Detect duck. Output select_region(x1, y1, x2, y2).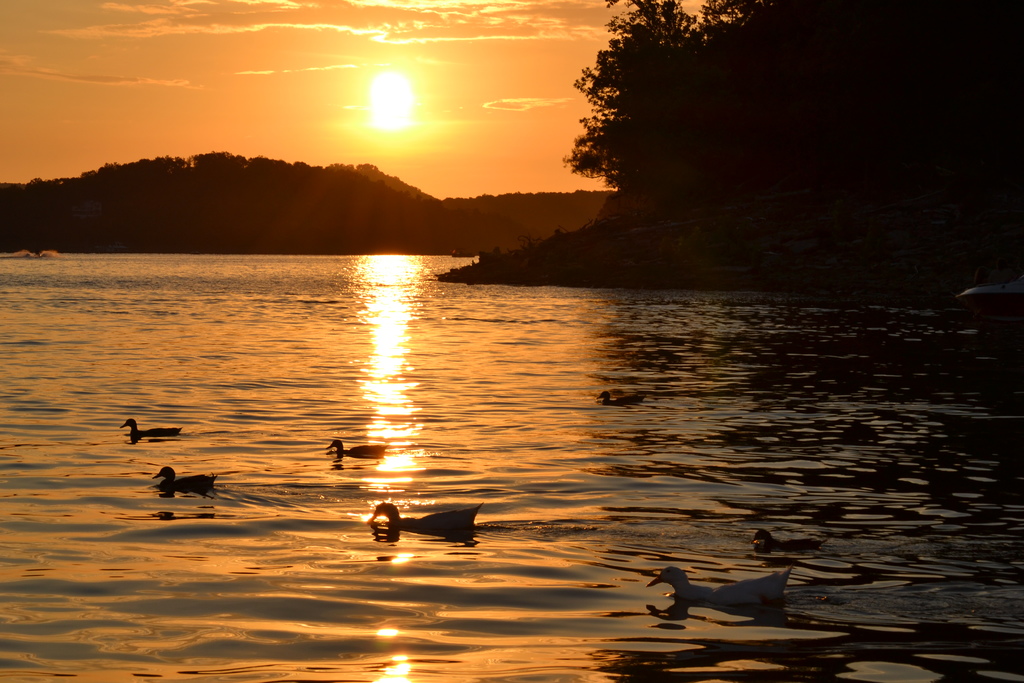
select_region(596, 384, 651, 410).
